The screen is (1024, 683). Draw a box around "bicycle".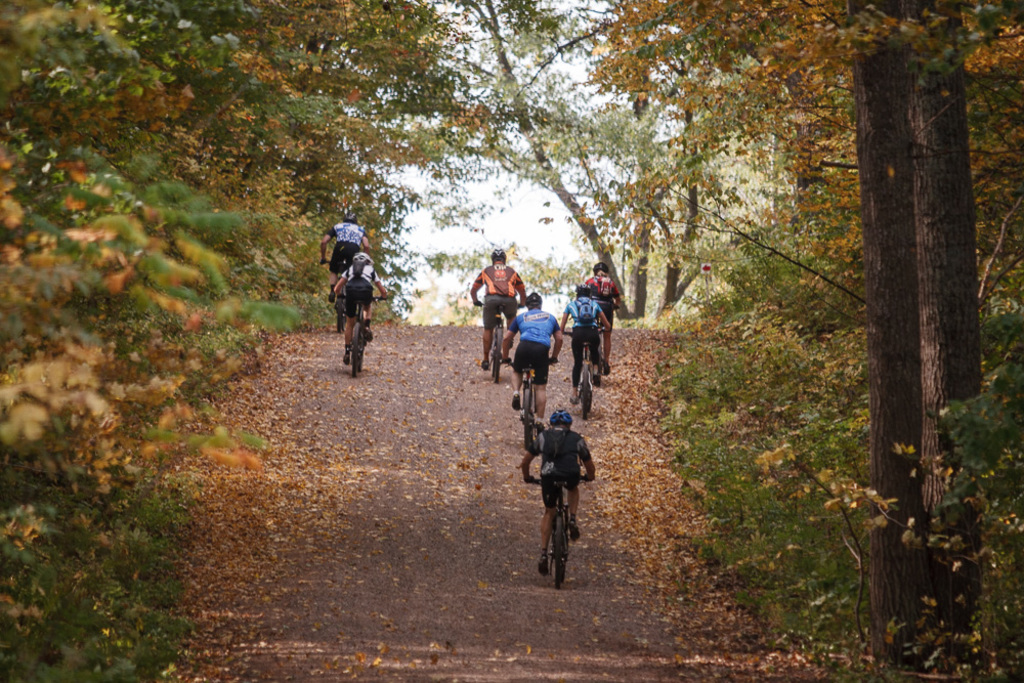
<box>466,296,514,383</box>.
